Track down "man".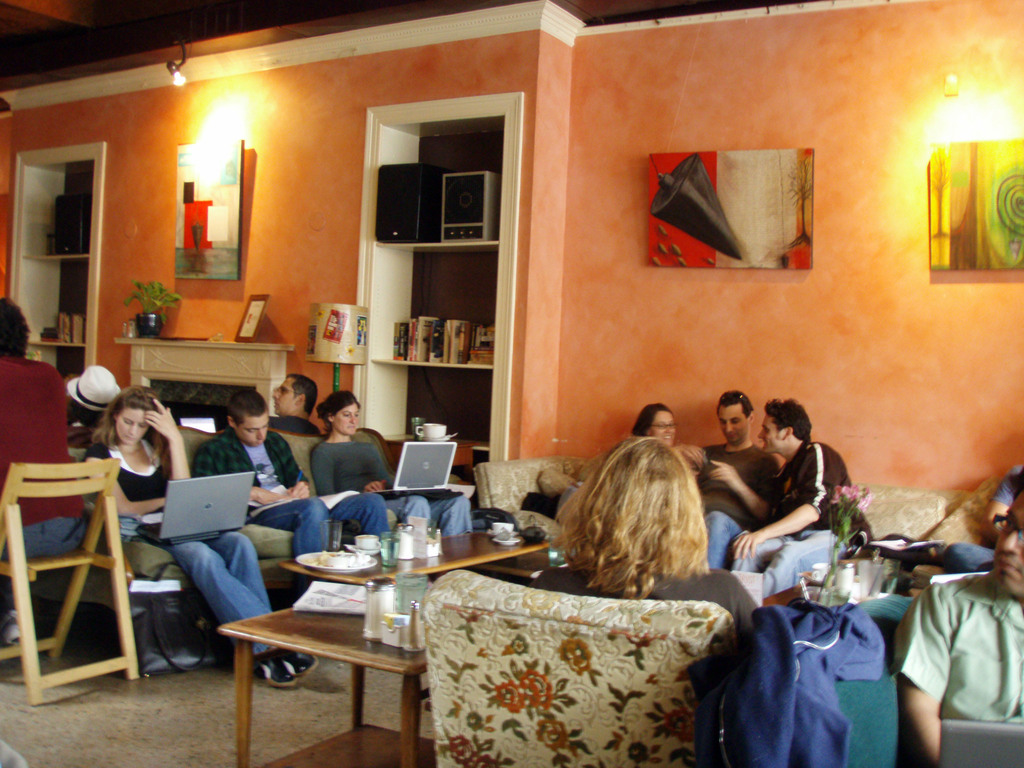
Tracked to x1=0, y1=286, x2=78, y2=635.
